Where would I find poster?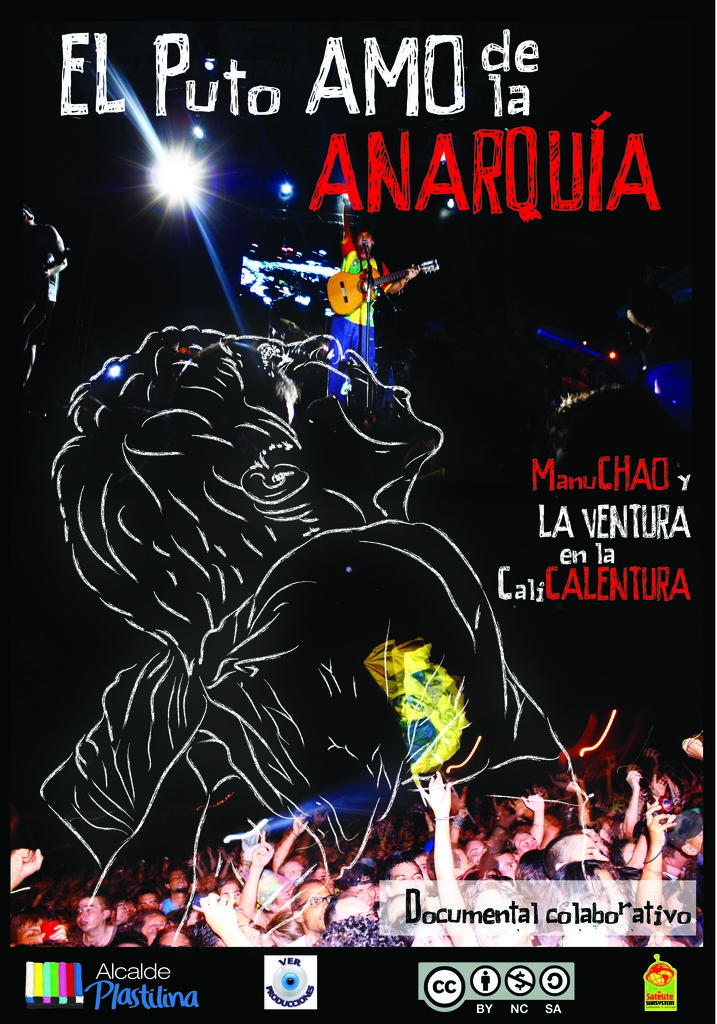
At <bbox>0, 2, 716, 1018</bbox>.
